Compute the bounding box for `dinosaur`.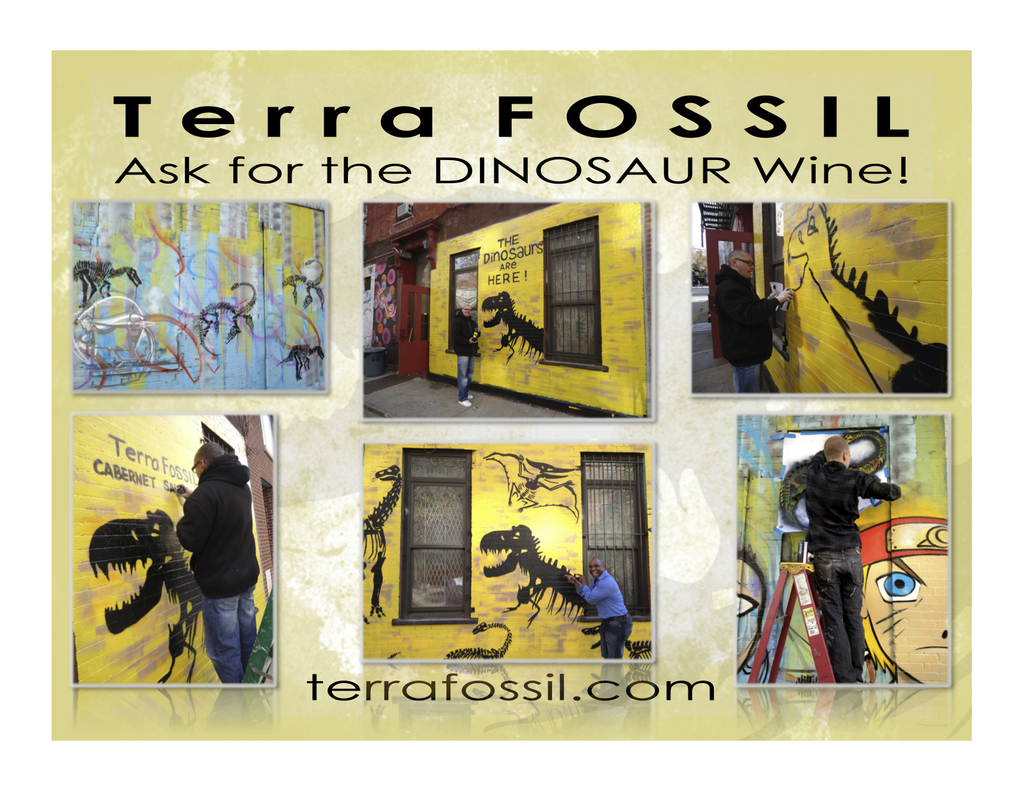
x1=280 y1=343 x2=322 y2=385.
